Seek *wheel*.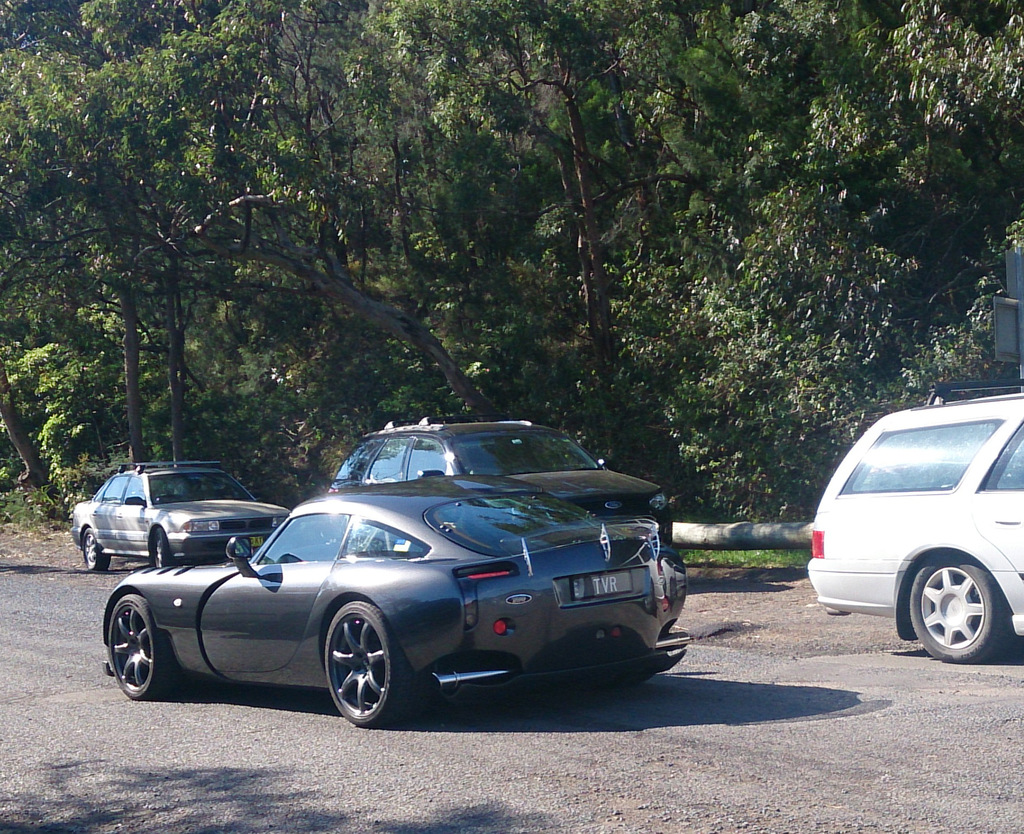
l=321, t=594, r=421, b=725.
